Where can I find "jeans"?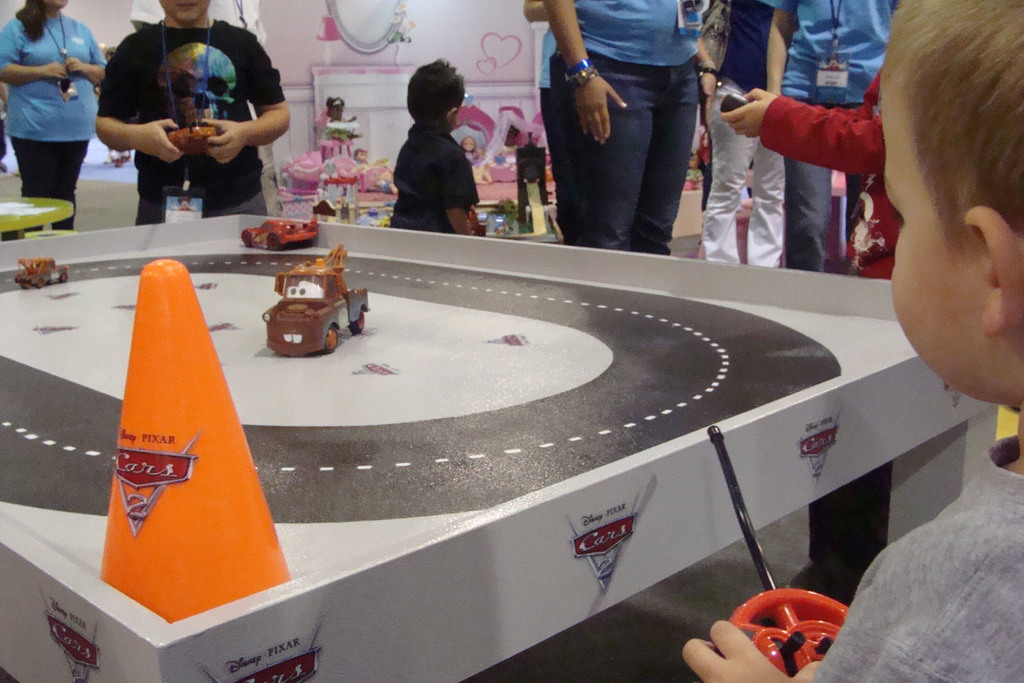
You can find it at region(540, 61, 598, 238).
